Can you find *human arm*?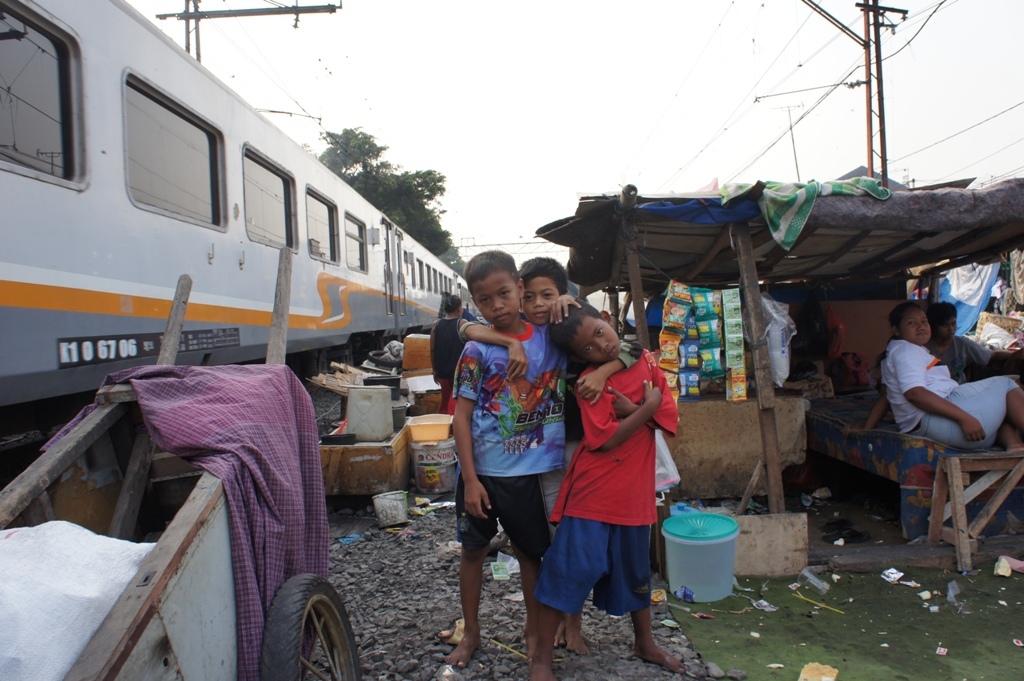
Yes, bounding box: box(844, 393, 888, 434).
